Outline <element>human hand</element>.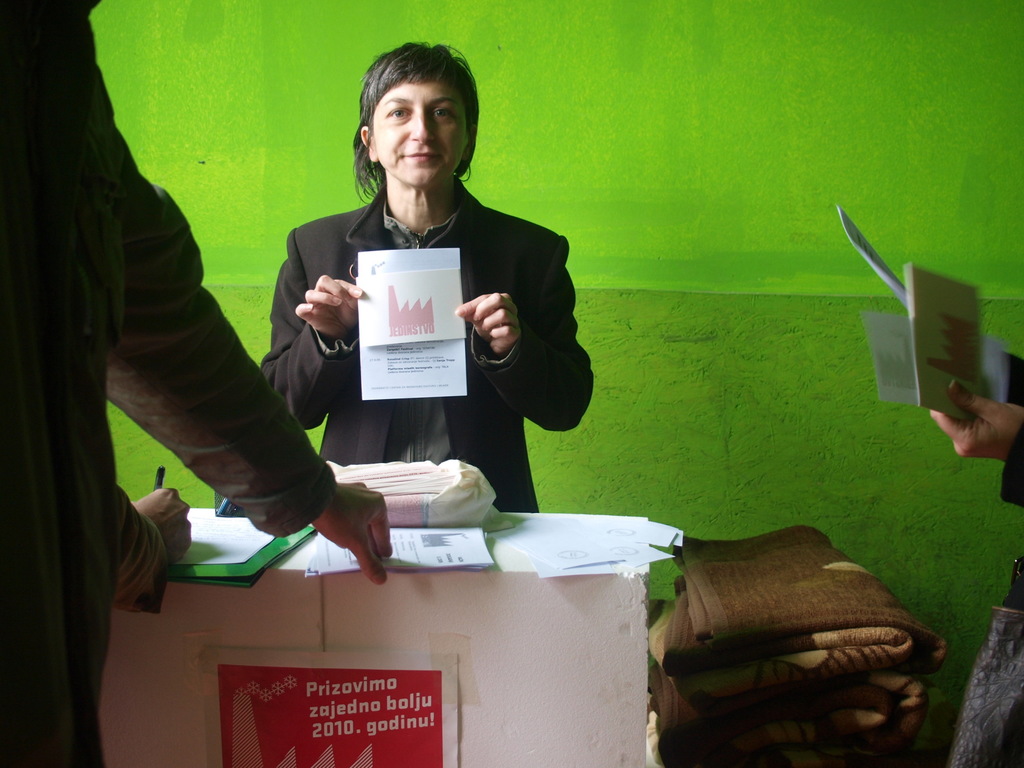
Outline: x1=927, y1=378, x2=1023, y2=466.
